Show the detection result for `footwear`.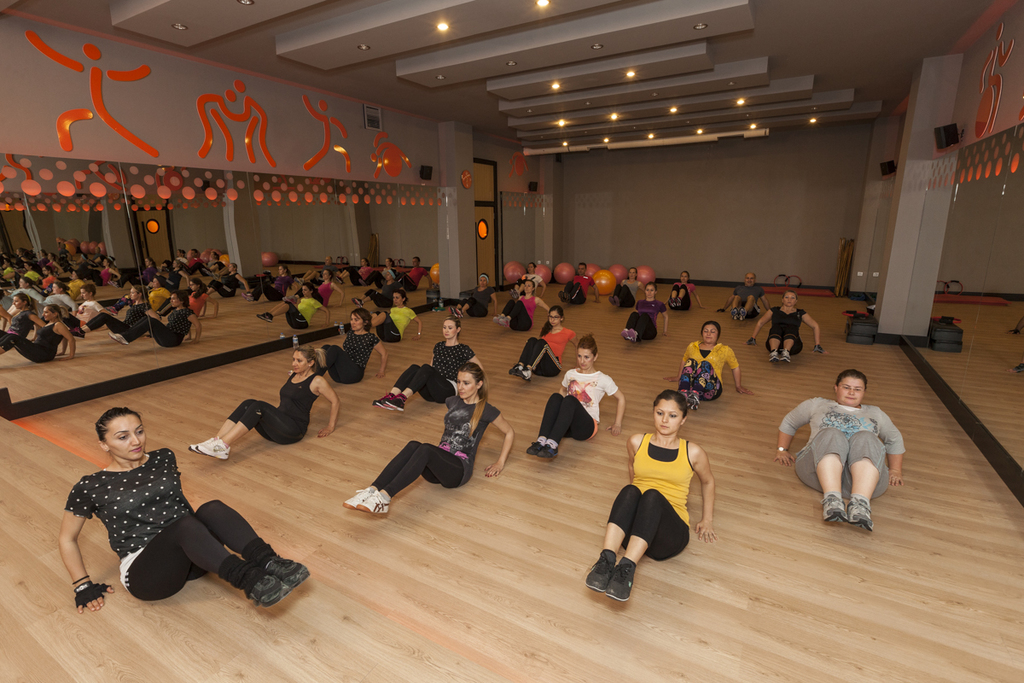
767, 347, 784, 360.
